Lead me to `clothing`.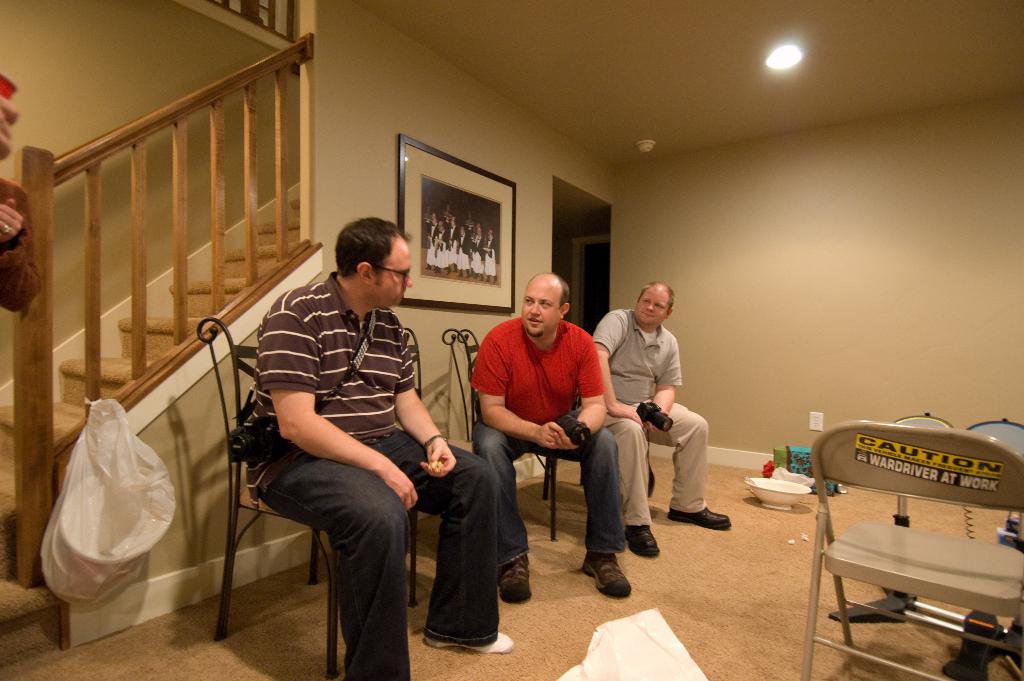
Lead to (242, 271, 499, 680).
